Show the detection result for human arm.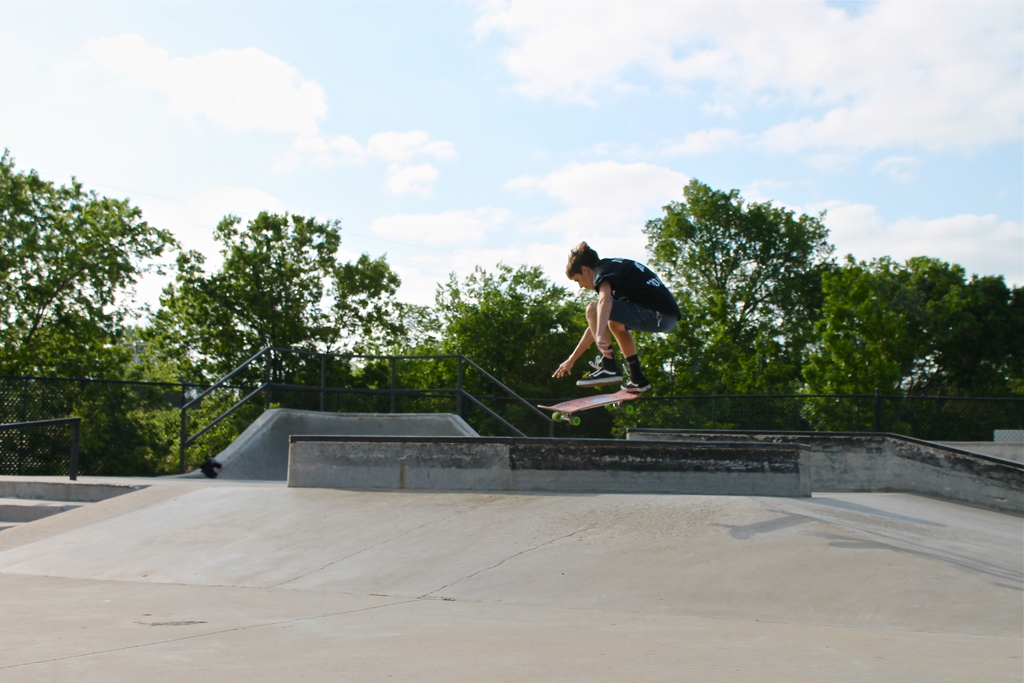
(left=551, top=327, right=593, bottom=377).
